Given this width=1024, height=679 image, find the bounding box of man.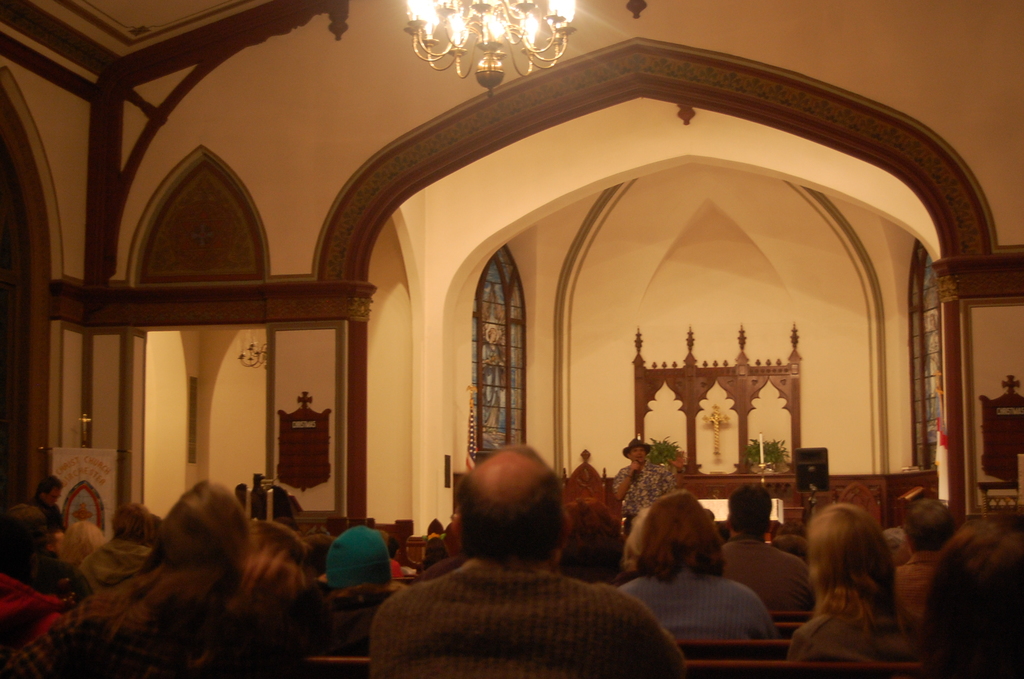
{"left": 406, "top": 521, "right": 467, "bottom": 581}.
